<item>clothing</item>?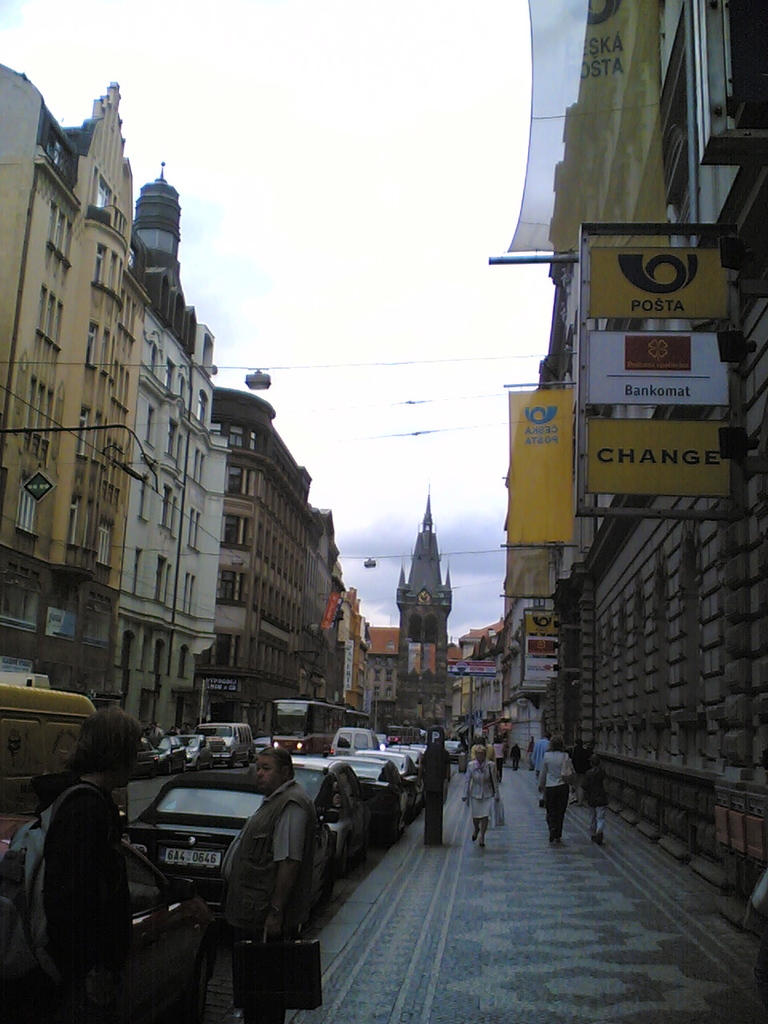
x1=421 y1=748 x2=447 y2=848
